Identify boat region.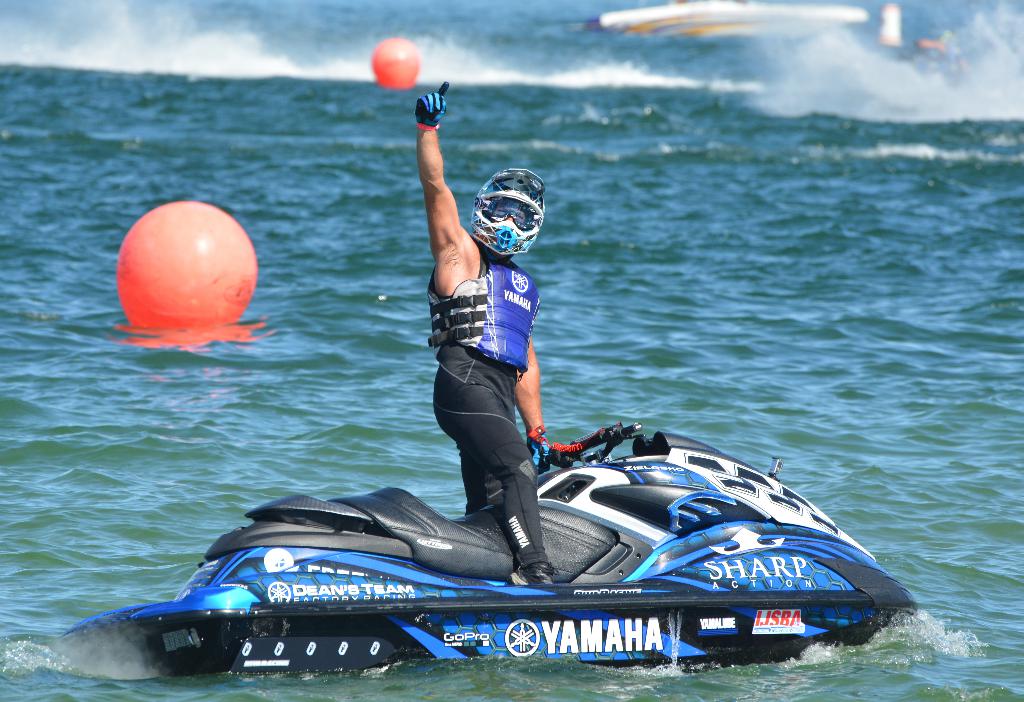
Region: region(29, 417, 933, 687).
